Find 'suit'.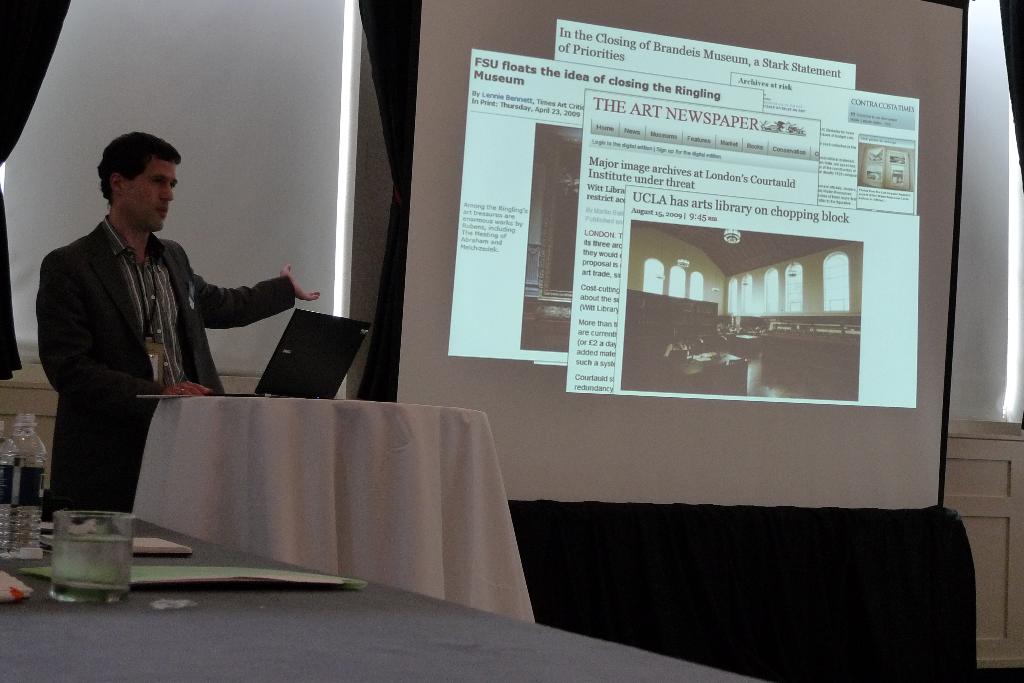
12/188/298/511.
